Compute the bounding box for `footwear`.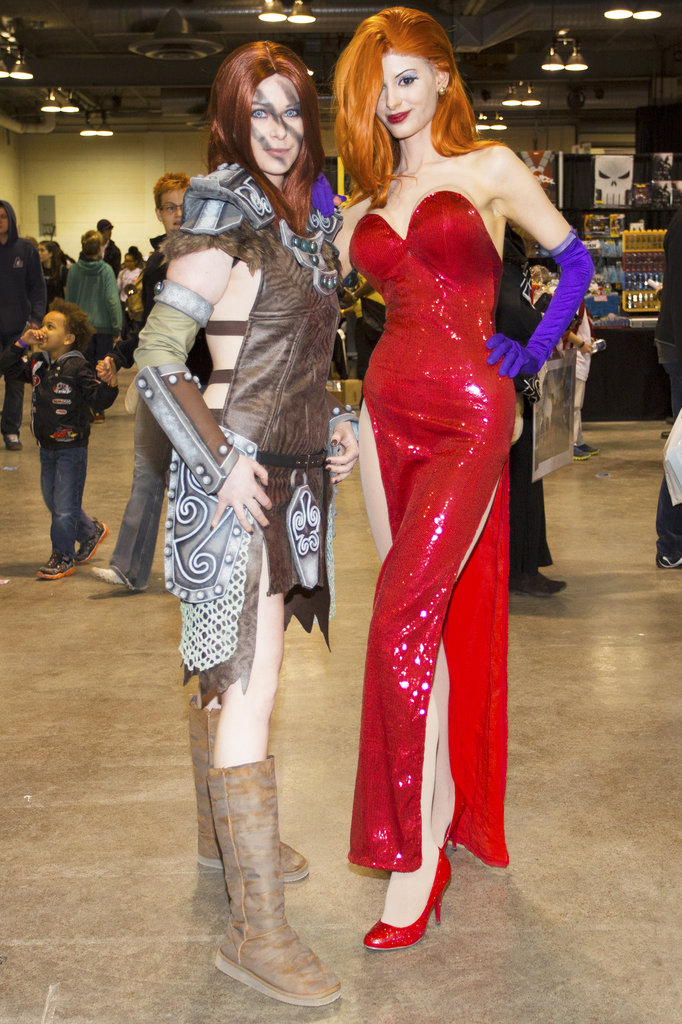
[x1=36, y1=552, x2=78, y2=584].
